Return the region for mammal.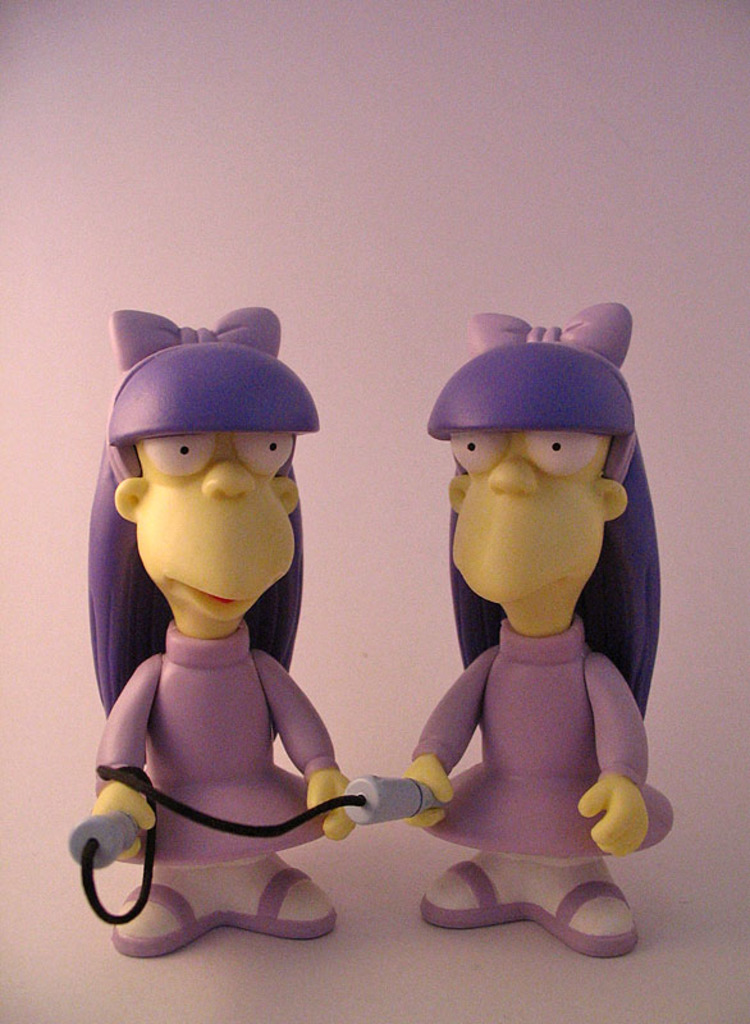
region(410, 305, 676, 945).
